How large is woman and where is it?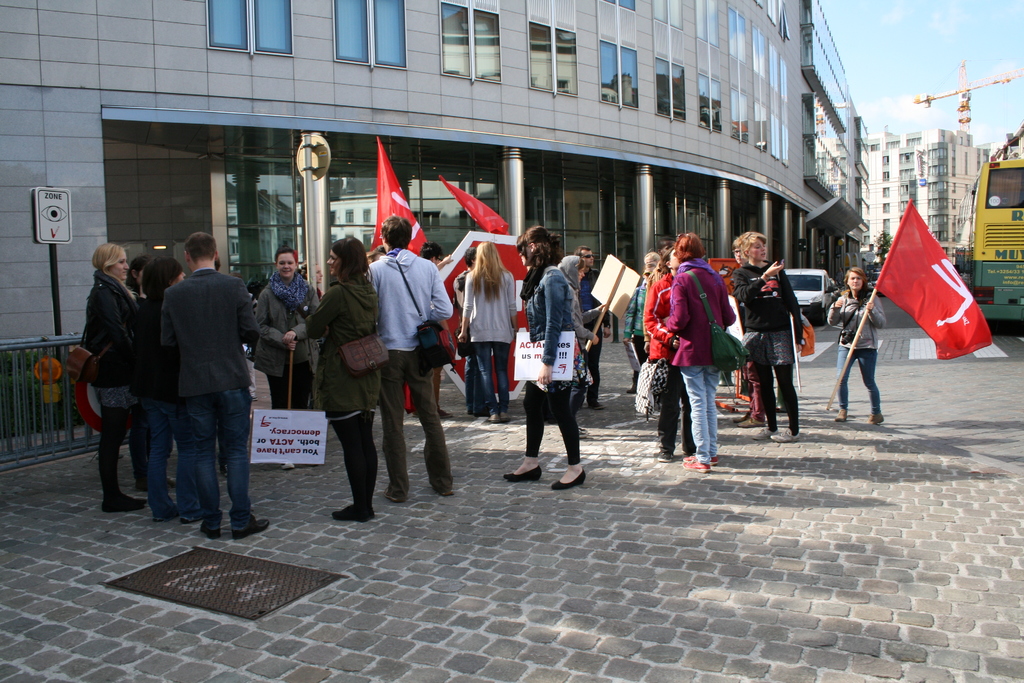
Bounding box: {"left": 733, "top": 235, "right": 806, "bottom": 442}.
